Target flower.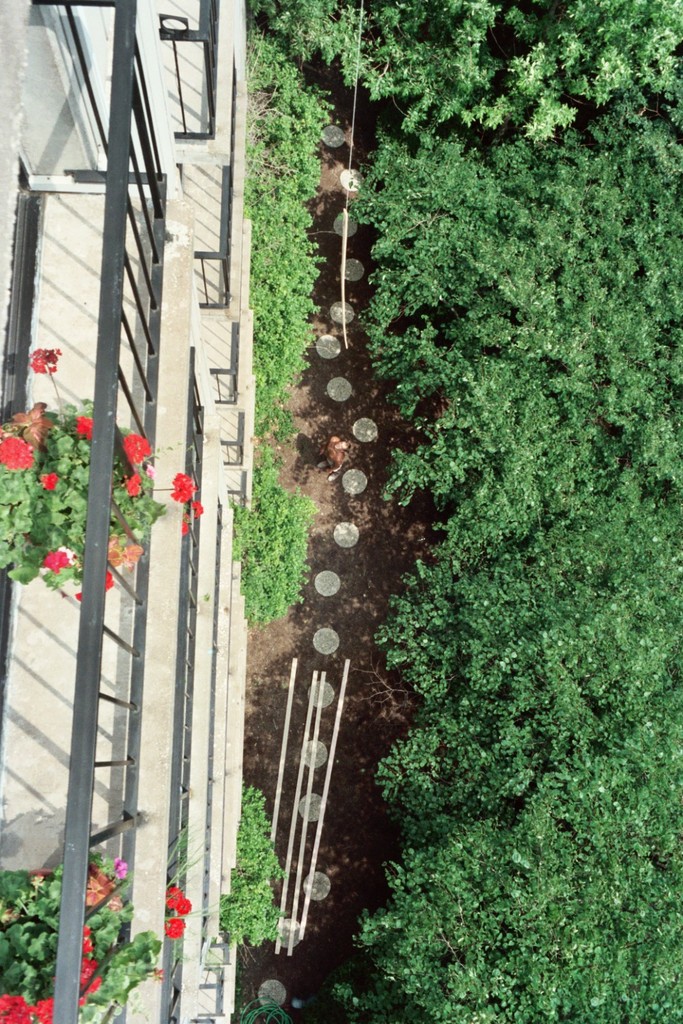
Target region: x1=191, y1=503, x2=205, y2=517.
